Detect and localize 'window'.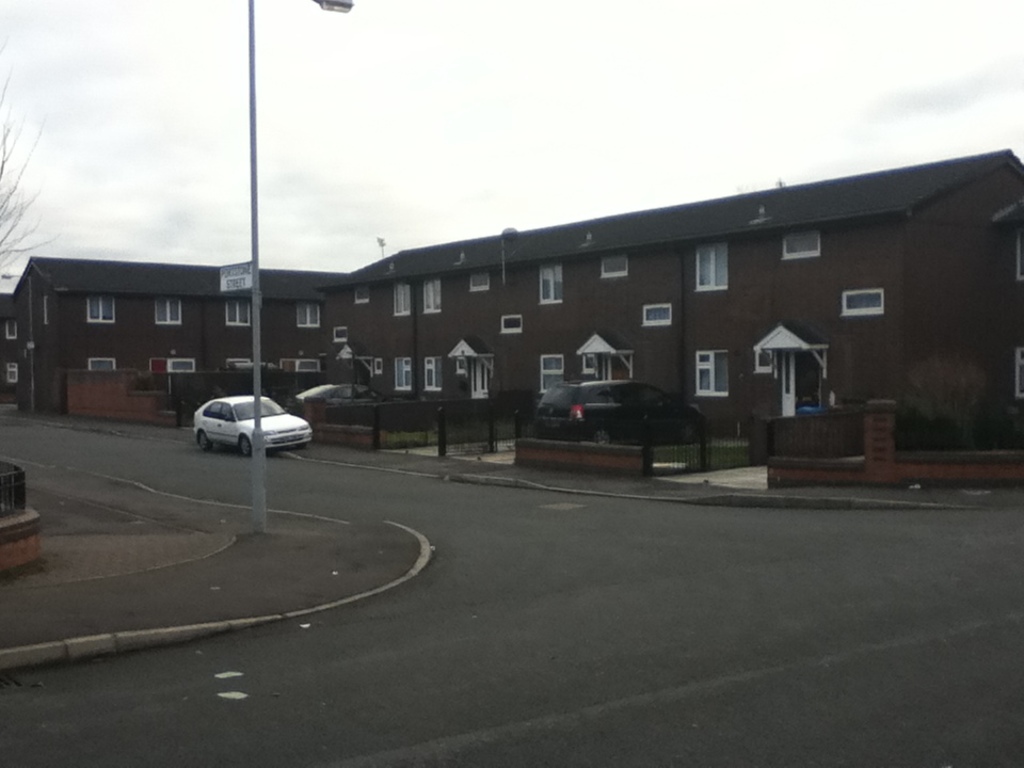
Localized at 87:294:119:322.
